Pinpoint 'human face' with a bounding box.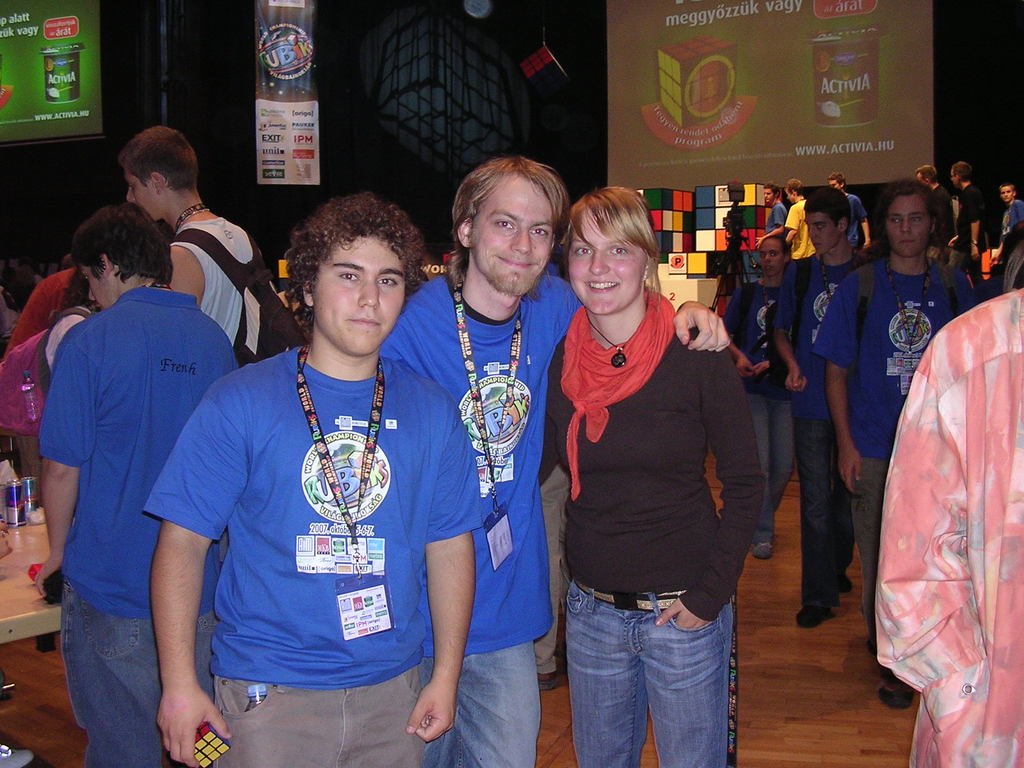
x1=317, y1=236, x2=410, y2=356.
